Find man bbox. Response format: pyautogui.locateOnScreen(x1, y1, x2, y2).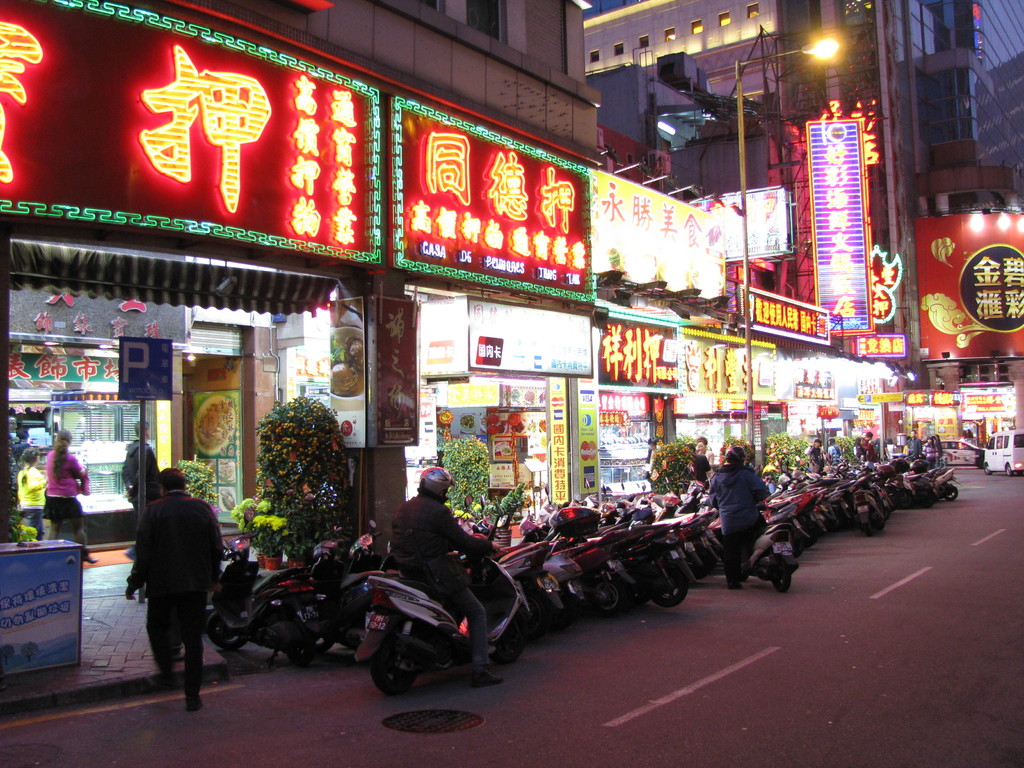
pyautogui.locateOnScreen(804, 439, 825, 474).
